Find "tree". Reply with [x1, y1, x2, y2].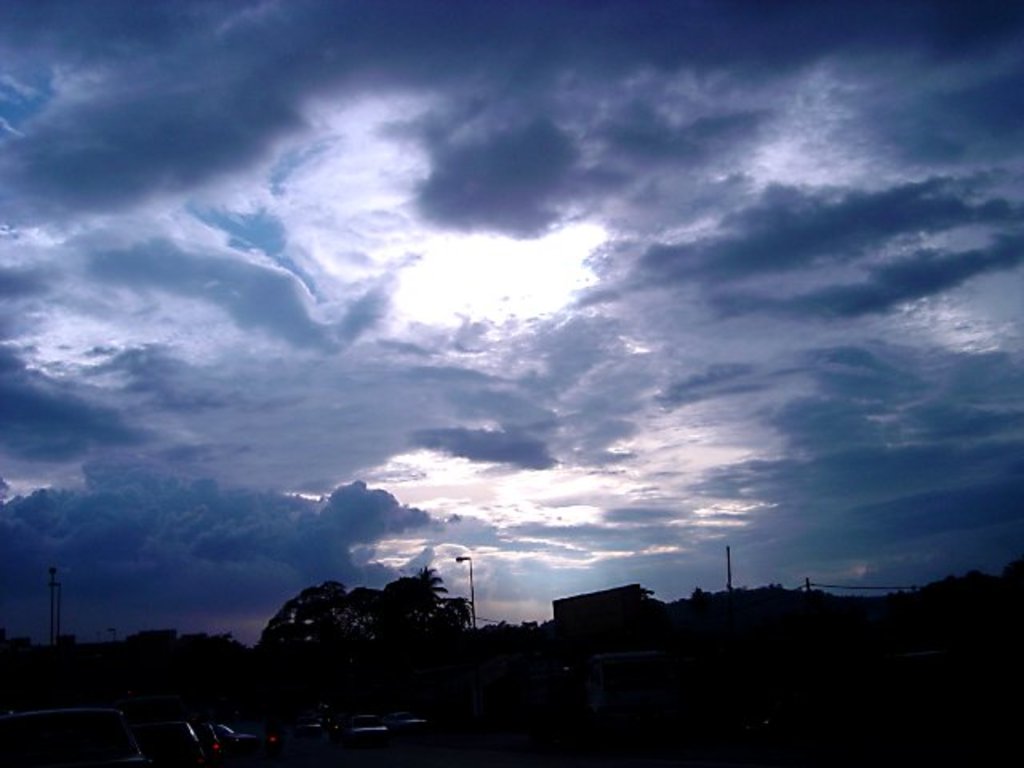
[403, 560, 450, 616].
